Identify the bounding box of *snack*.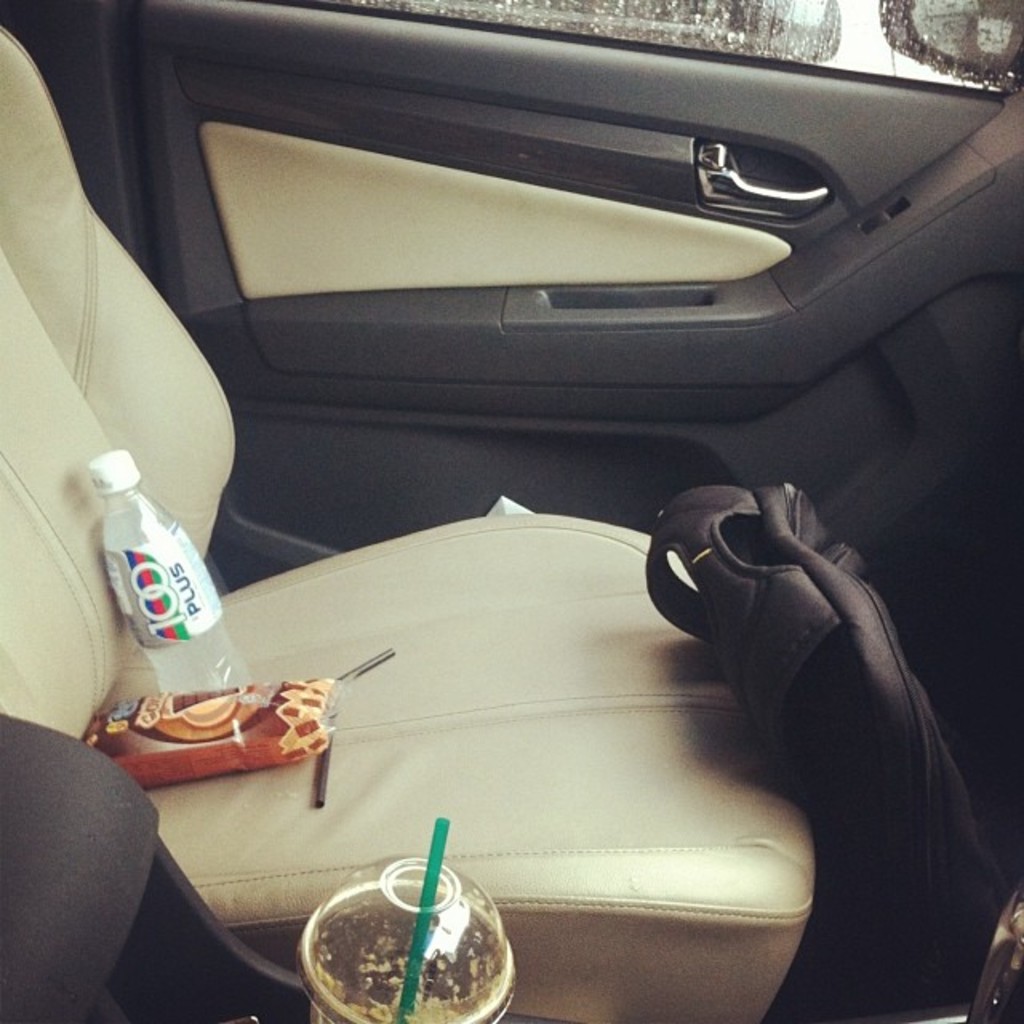
98 696 344 784.
